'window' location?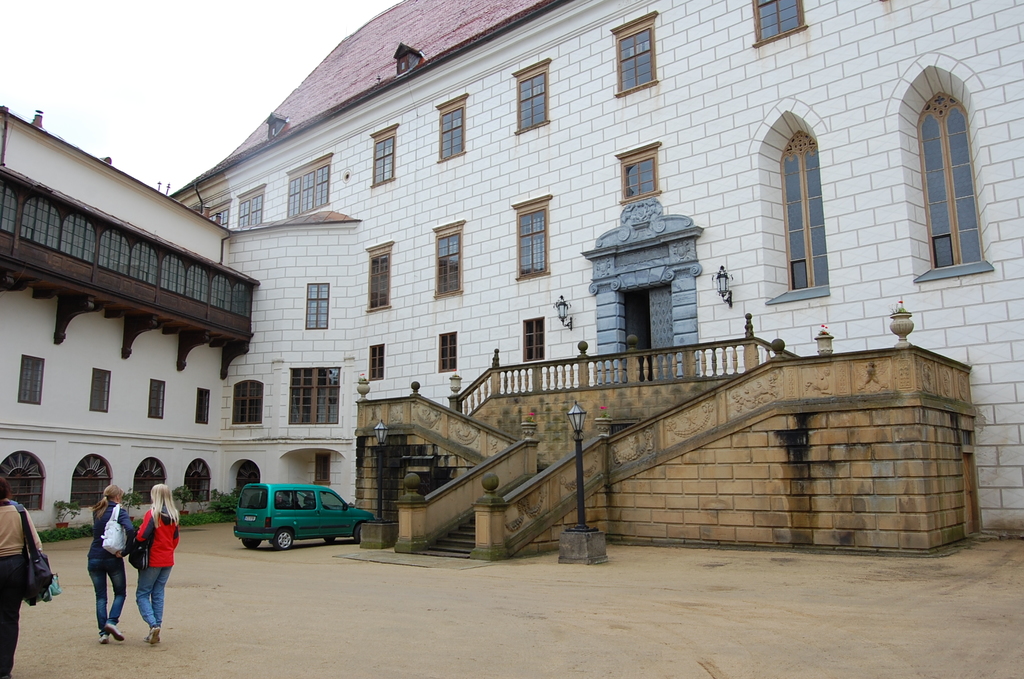
{"x1": 68, "y1": 450, "x2": 114, "y2": 506}
